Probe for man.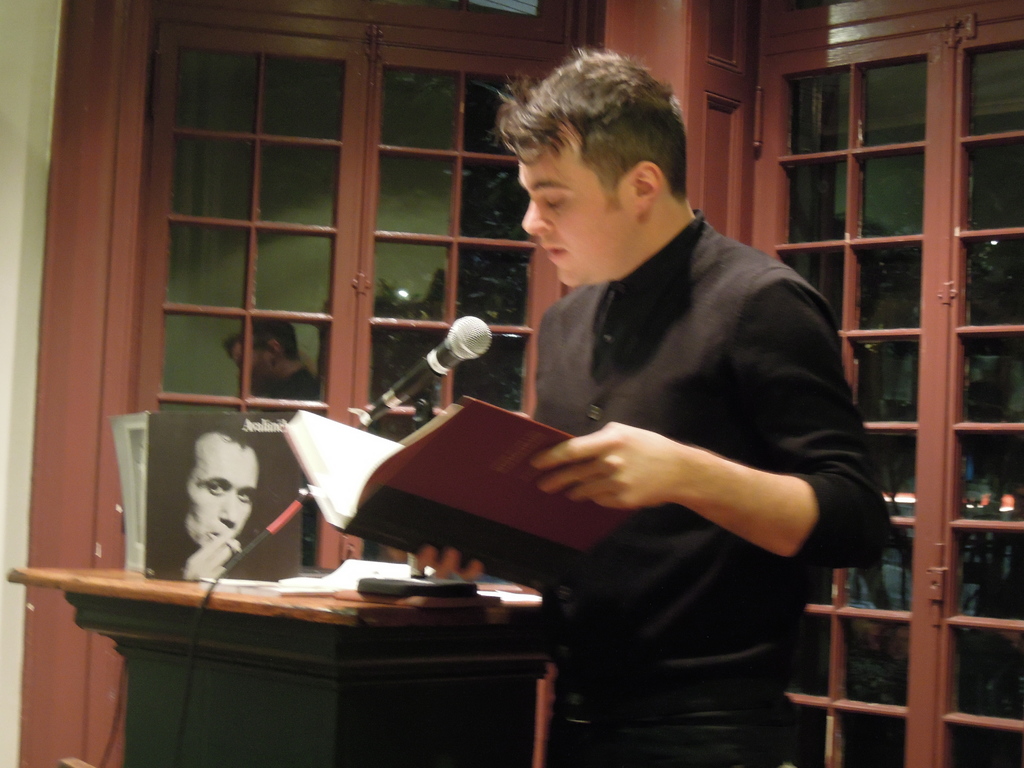
Probe result: 167, 428, 262, 585.
